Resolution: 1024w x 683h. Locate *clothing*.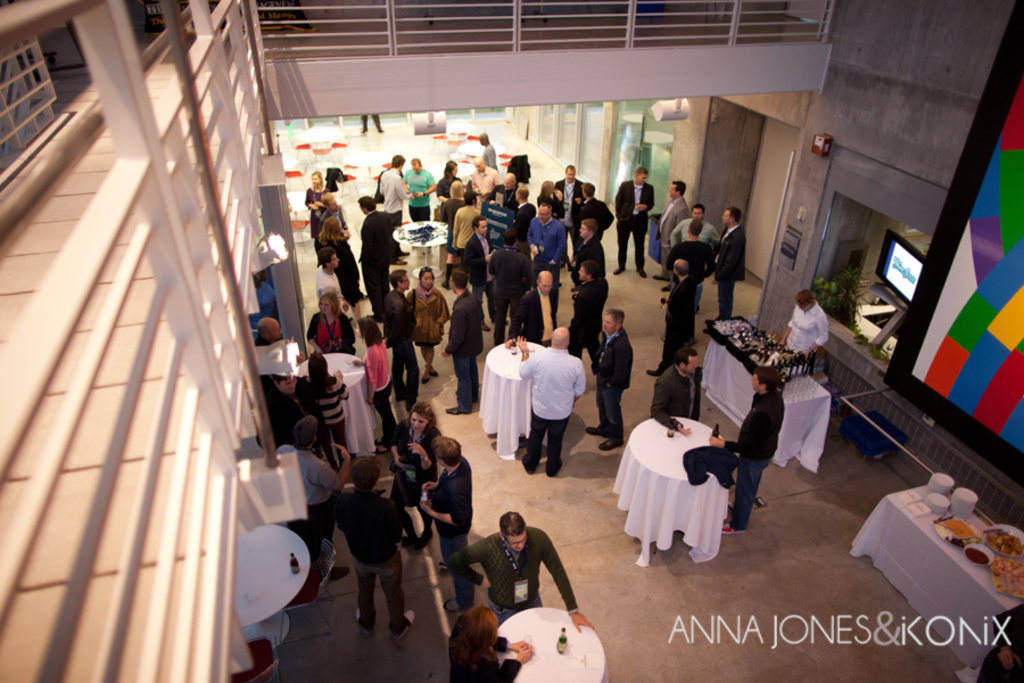
locate(497, 332, 593, 471).
